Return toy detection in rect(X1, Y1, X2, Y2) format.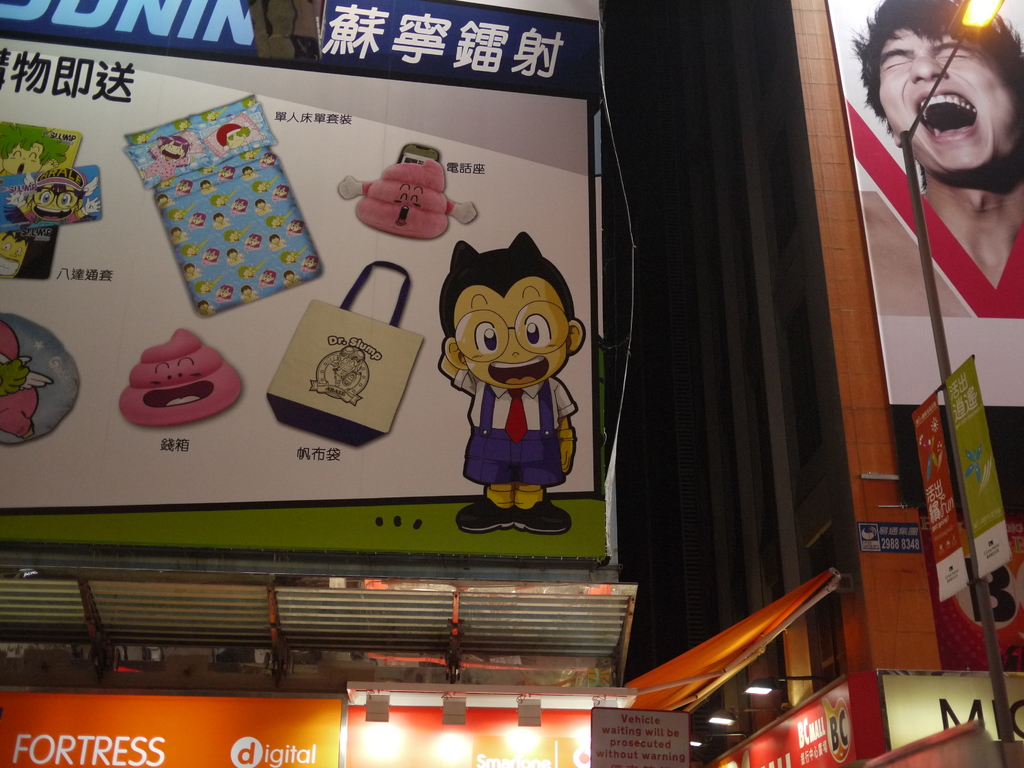
rect(120, 93, 325, 321).
